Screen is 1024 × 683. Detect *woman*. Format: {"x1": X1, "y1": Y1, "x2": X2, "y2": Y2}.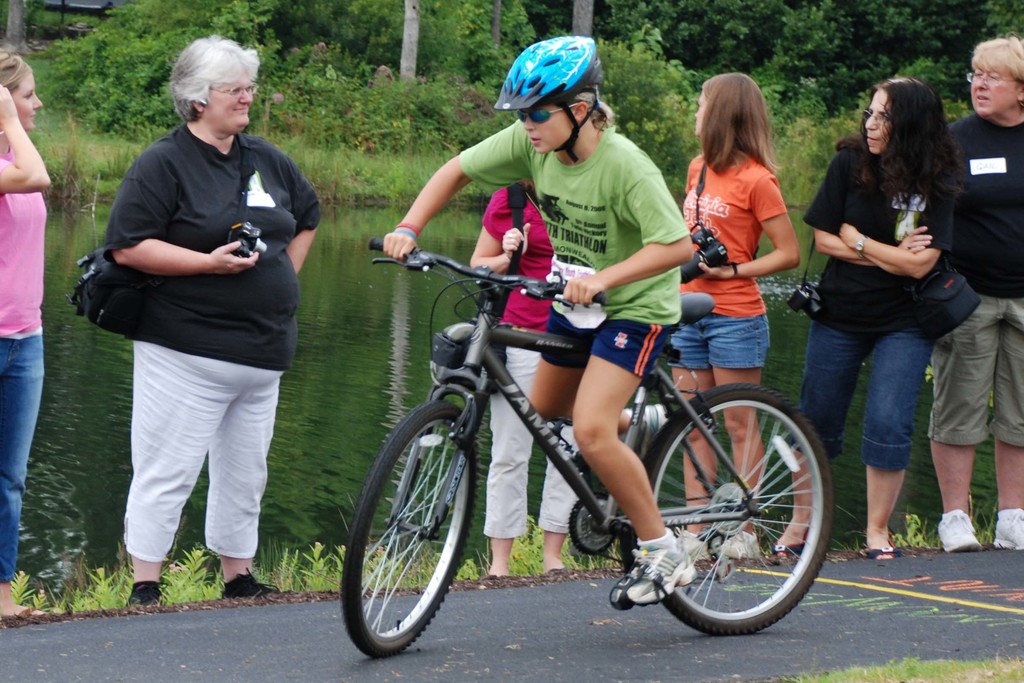
{"x1": 788, "y1": 78, "x2": 991, "y2": 564}.
